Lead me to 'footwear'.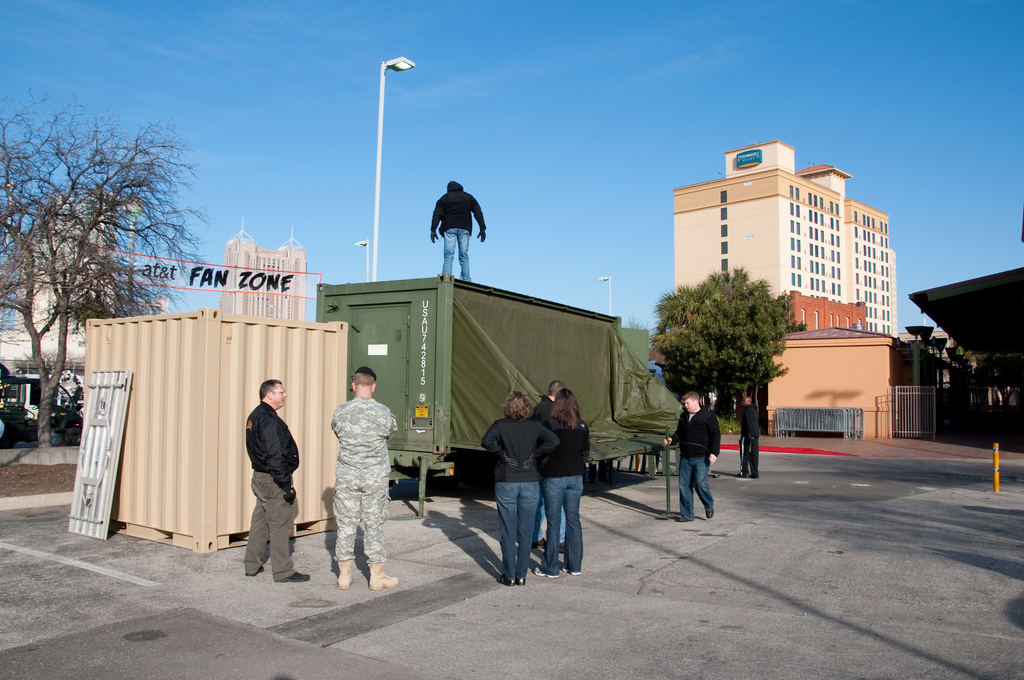
Lead to box(557, 562, 582, 578).
